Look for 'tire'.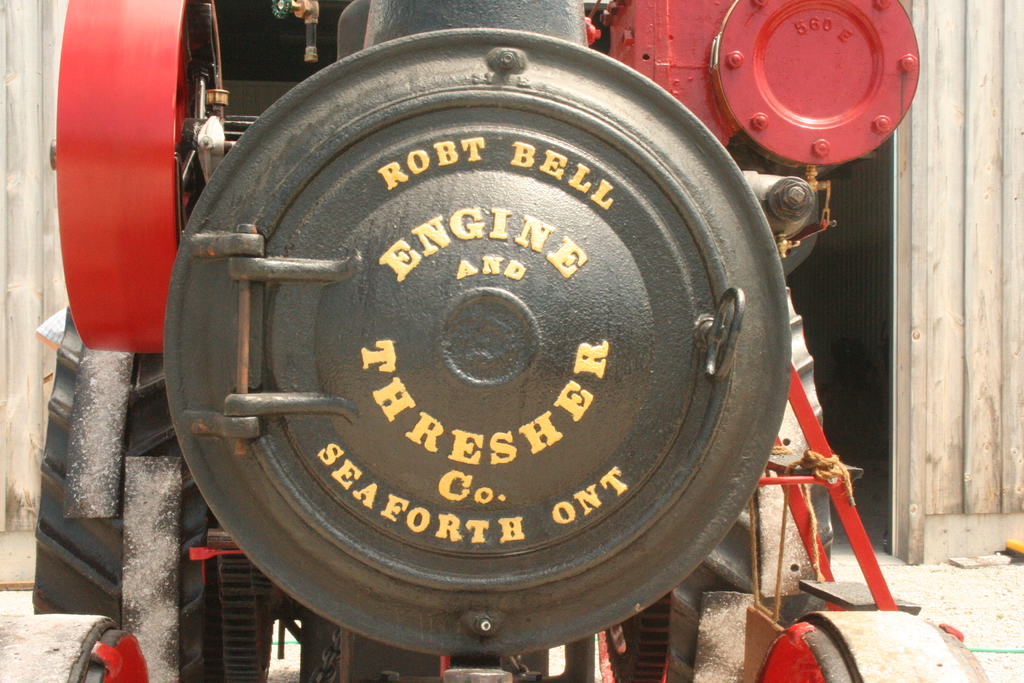
Found: region(753, 609, 993, 682).
